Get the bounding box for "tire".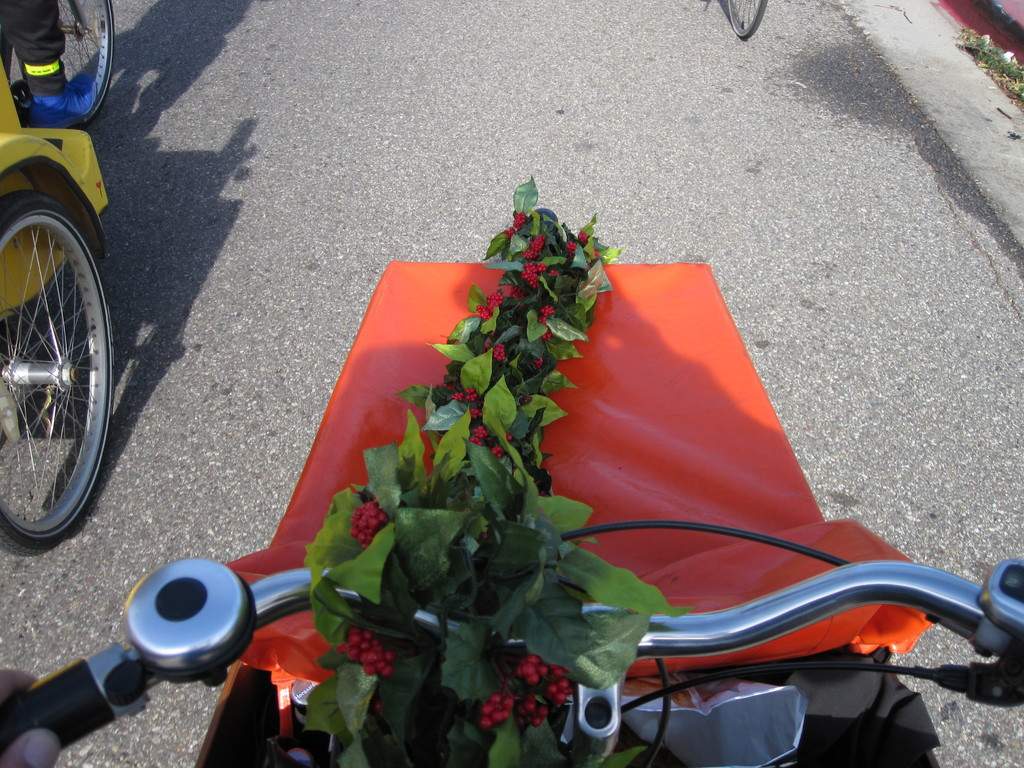
select_region(723, 0, 766, 40).
